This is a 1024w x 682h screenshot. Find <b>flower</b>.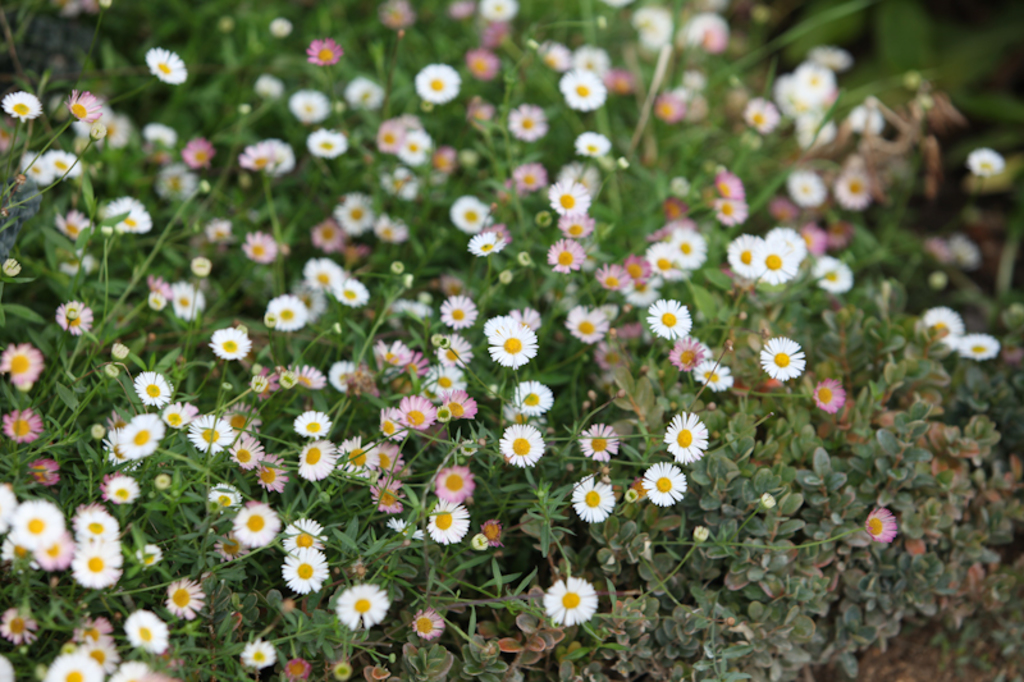
Bounding box: 105:115:132:151.
